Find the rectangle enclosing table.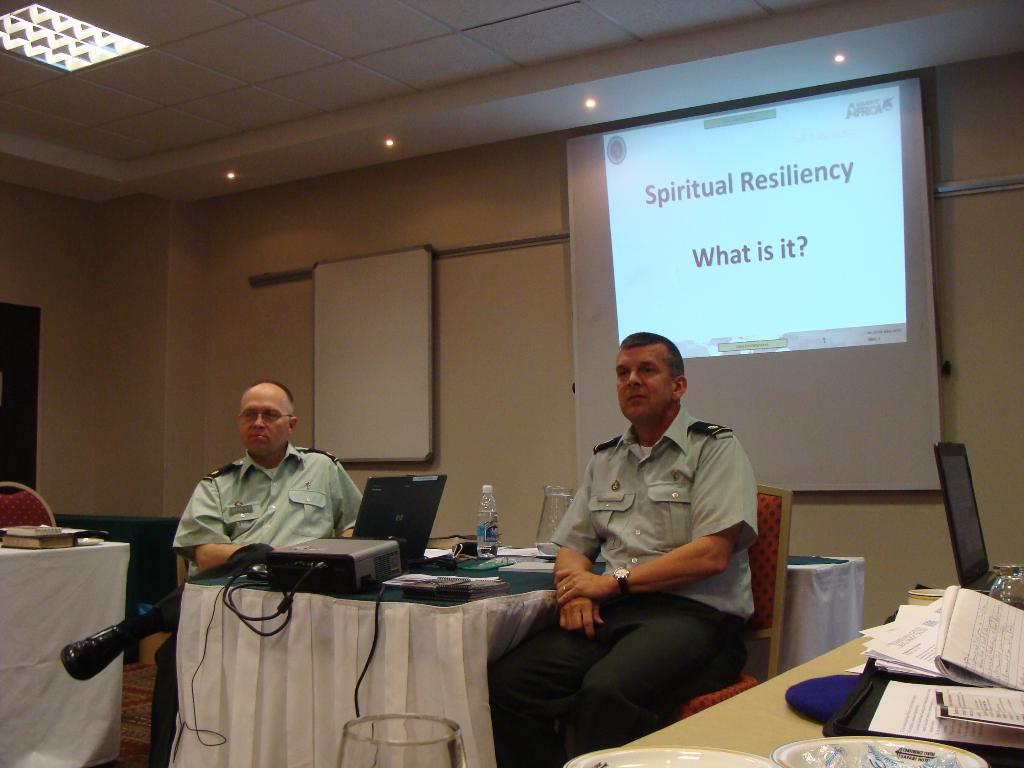
bbox=[164, 534, 664, 767].
